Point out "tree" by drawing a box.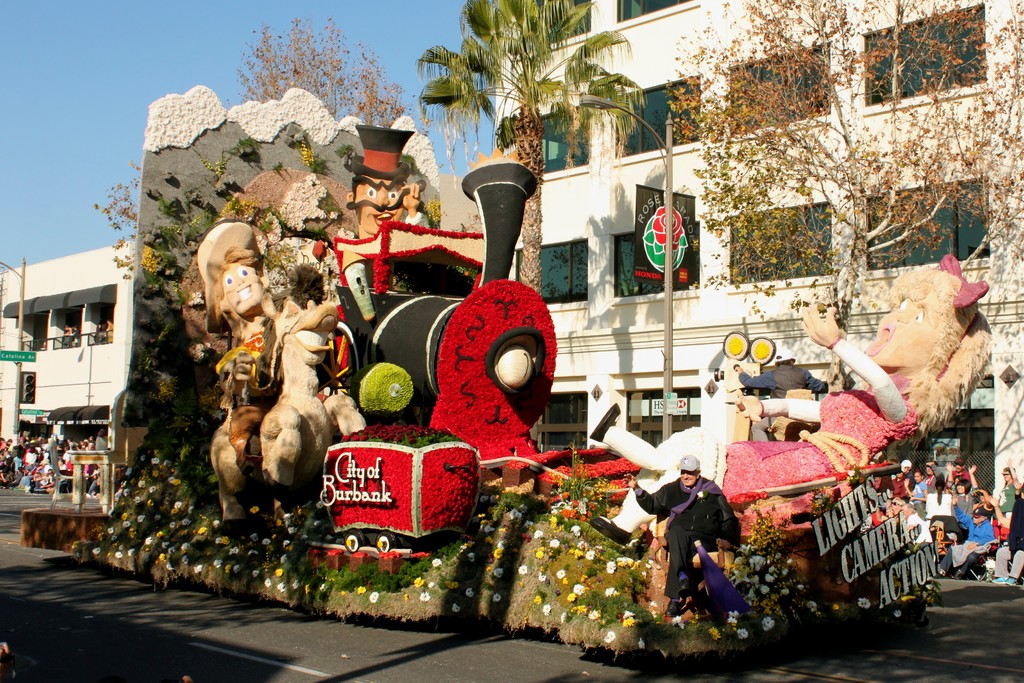
l=412, t=0, r=643, b=295.
